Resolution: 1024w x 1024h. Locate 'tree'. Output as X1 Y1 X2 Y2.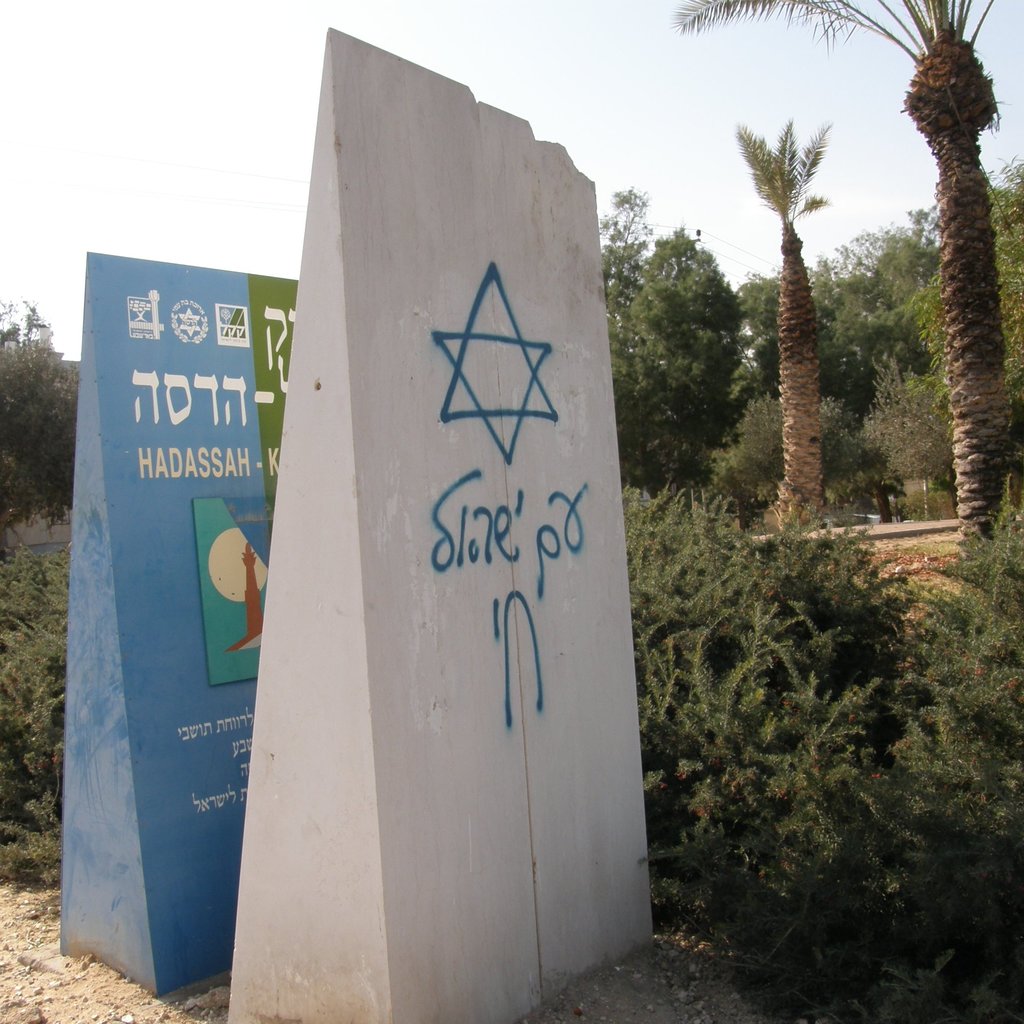
0 296 76 545.
